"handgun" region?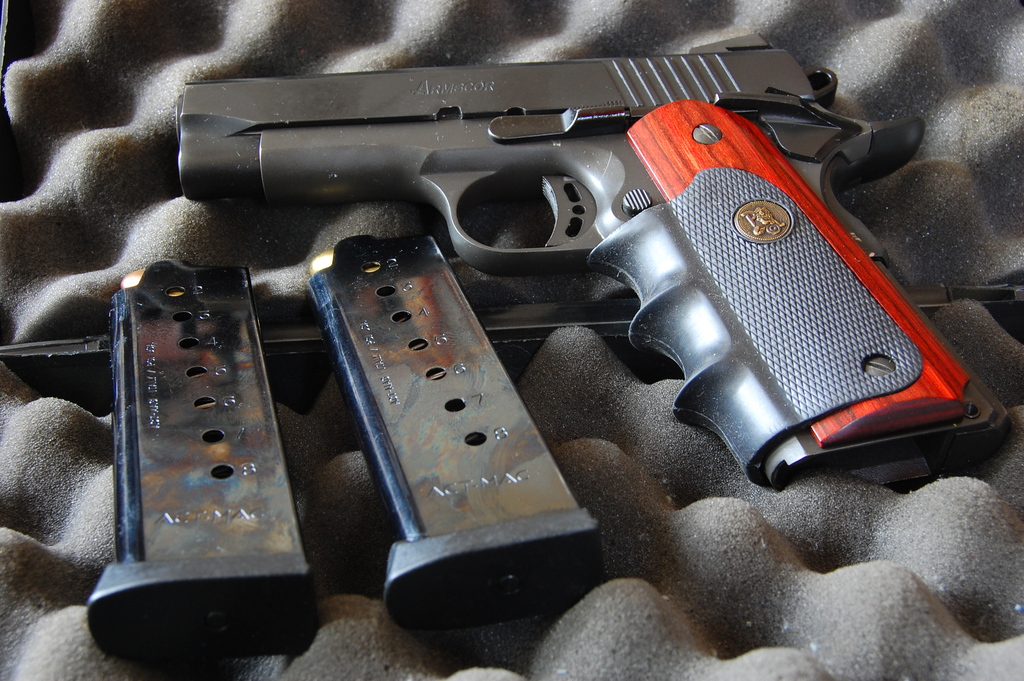
bbox(175, 33, 1009, 492)
